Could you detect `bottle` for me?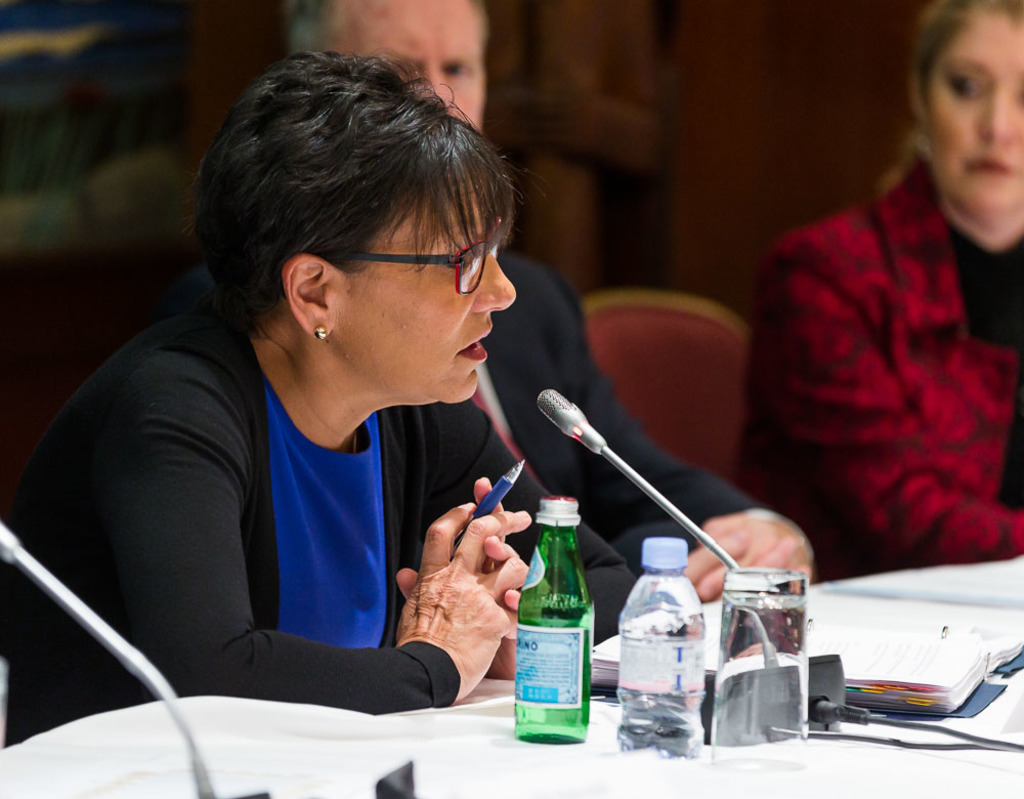
Detection result: locate(510, 514, 605, 741).
